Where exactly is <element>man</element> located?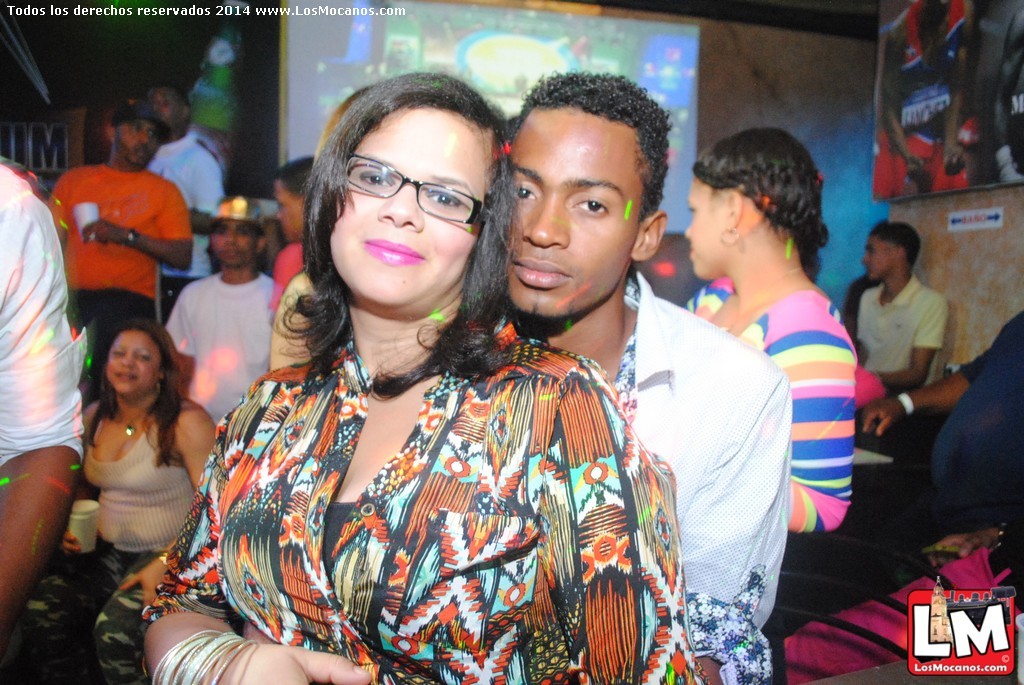
Its bounding box is (154, 195, 306, 420).
